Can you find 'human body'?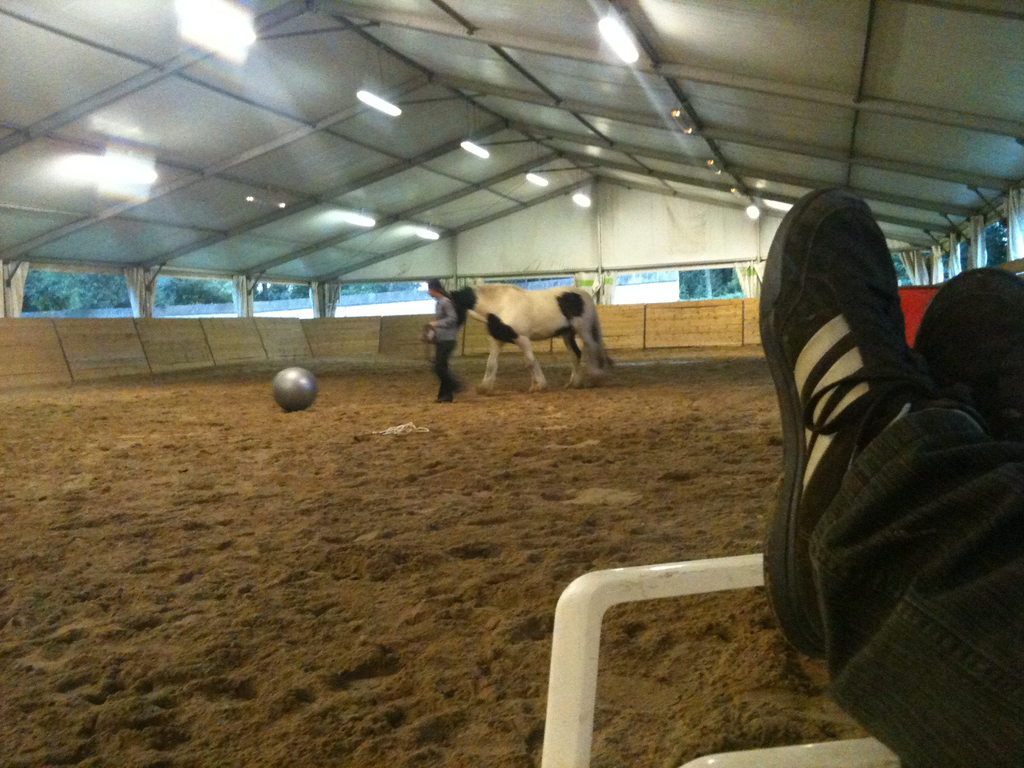
Yes, bounding box: x1=430, y1=278, x2=459, y2=403.
